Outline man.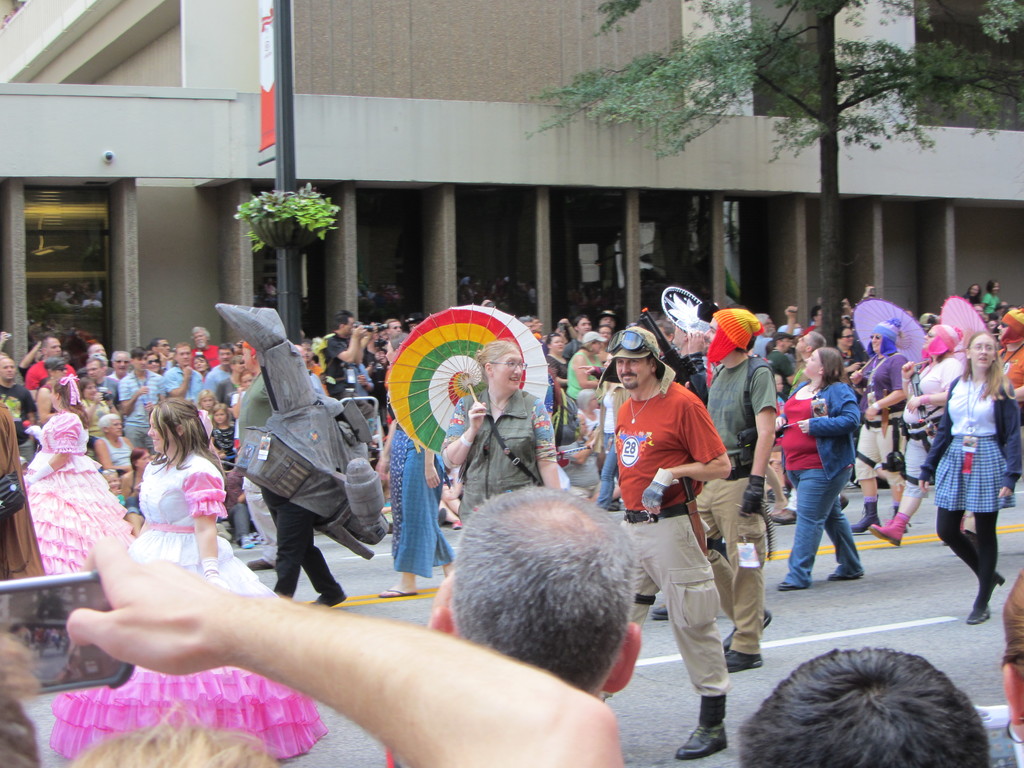
Outline: crop(328, 311, 384, 390).
